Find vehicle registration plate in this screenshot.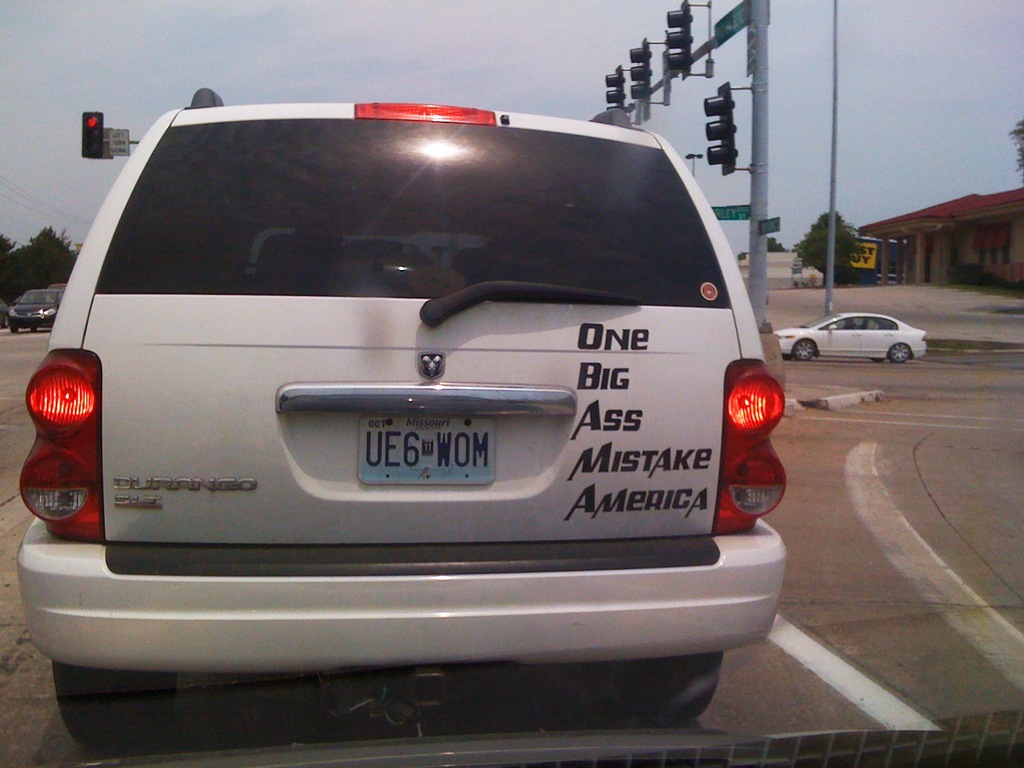
The bounding box for vehicle registration plate is detection(356, 415, 497, 486).
